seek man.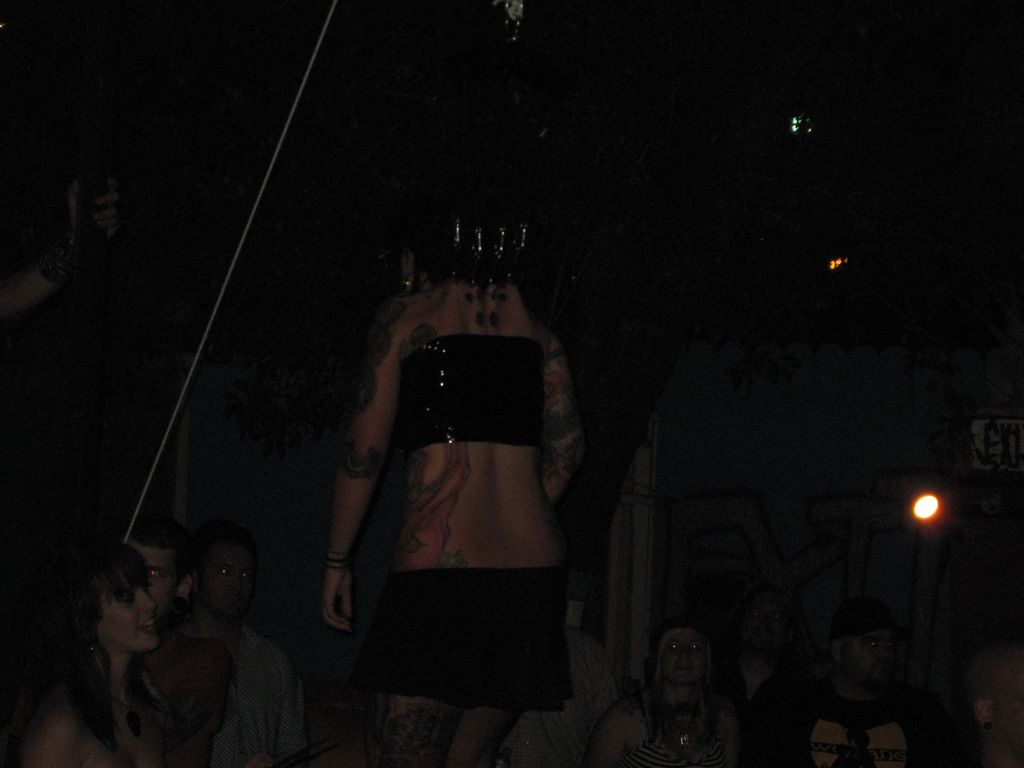
box=[589, 626, 733, 767].
